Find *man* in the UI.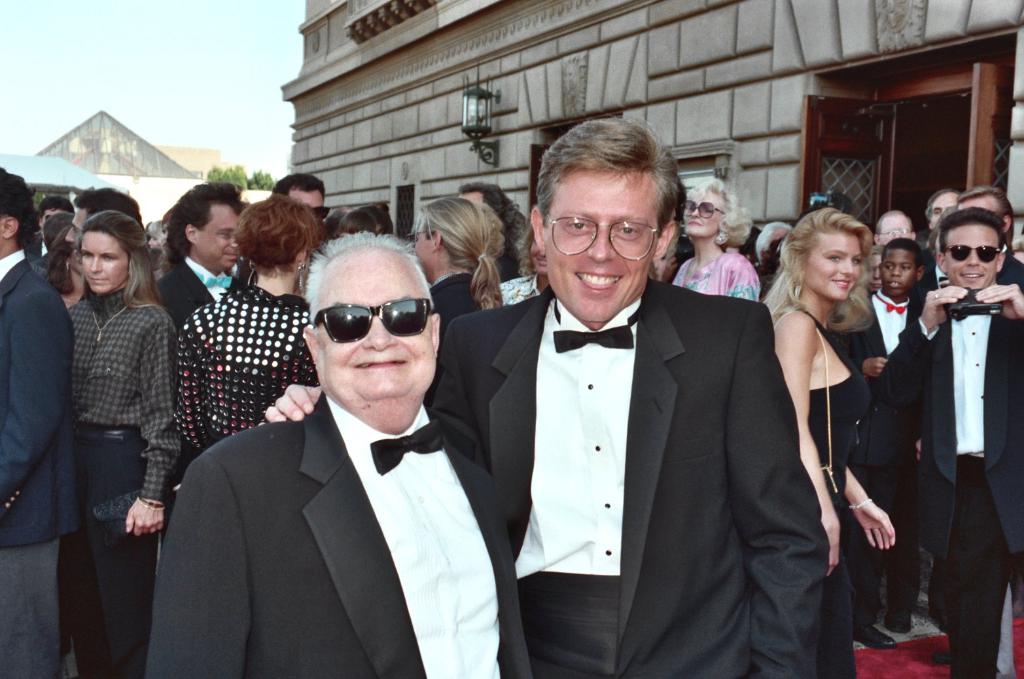
UI element at left=872, top=206, right=1023, bottom=678.
